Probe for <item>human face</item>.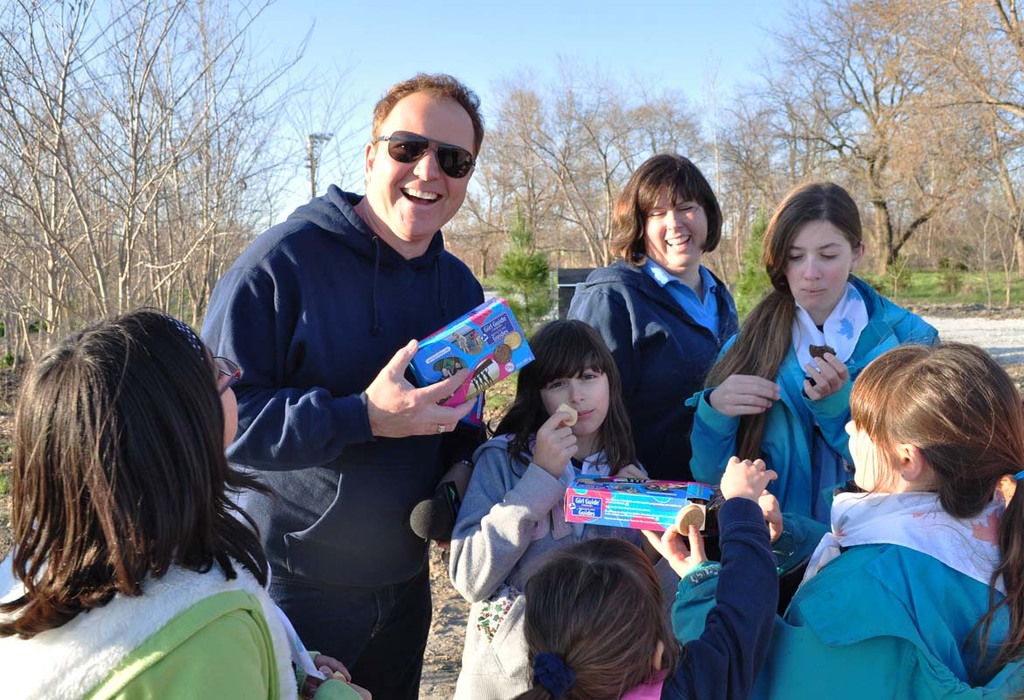
Probe result: [left=202, top=339, right=244, bottom=447].
